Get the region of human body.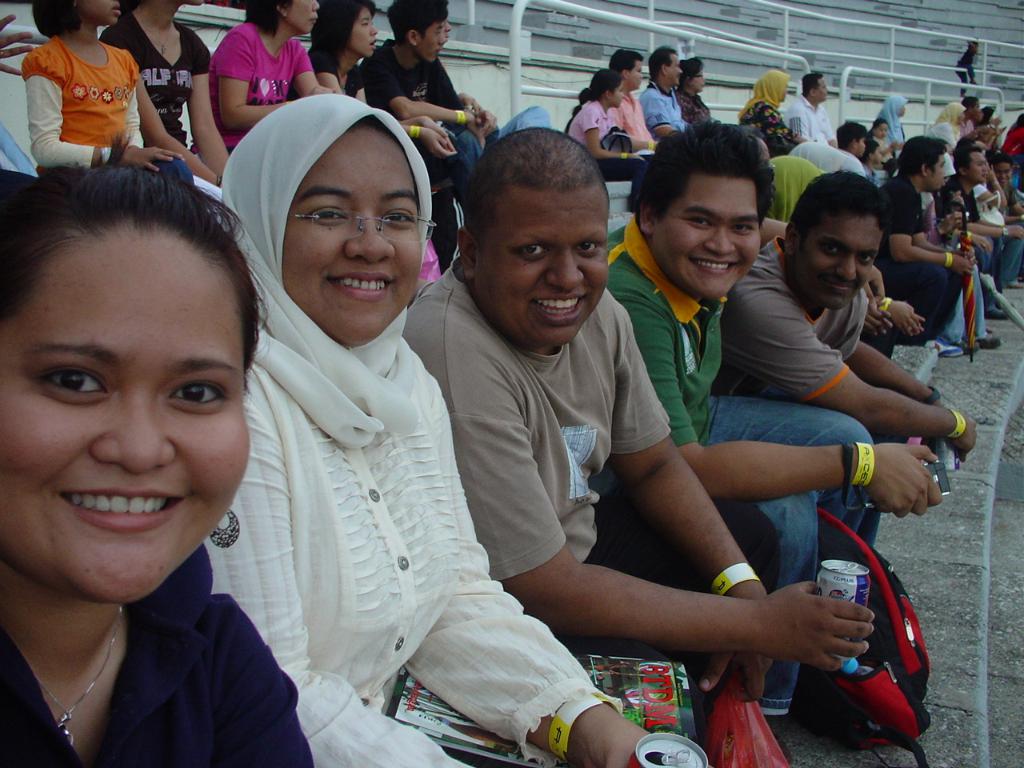
[x1=3, y1=162, x2=321, y2=767].
